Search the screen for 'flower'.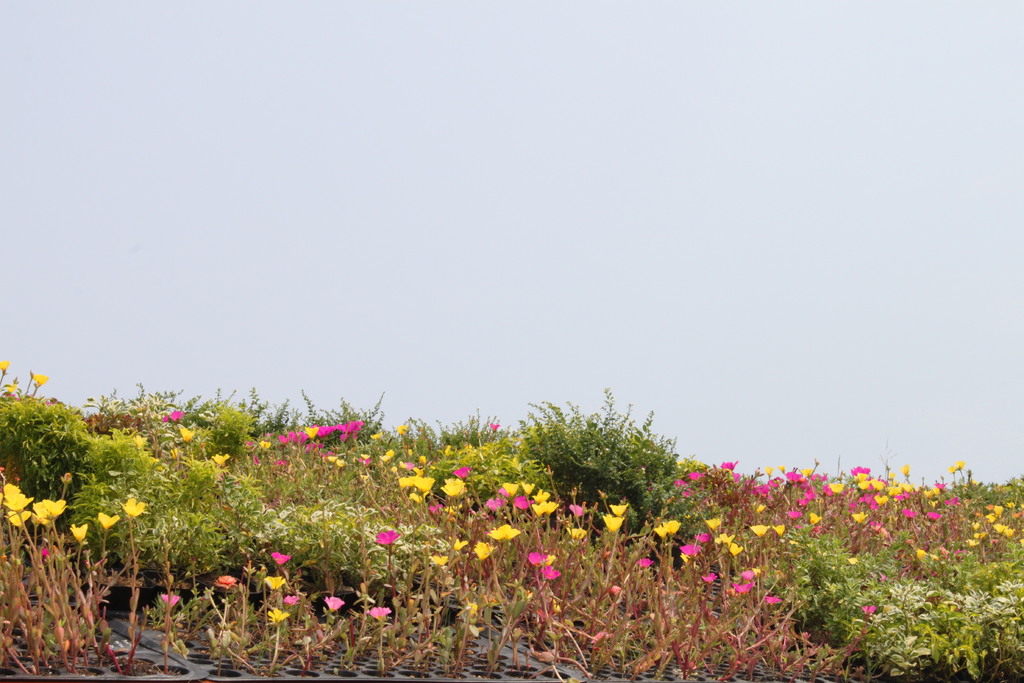
Found at crop(375, 527, 401, 545).
